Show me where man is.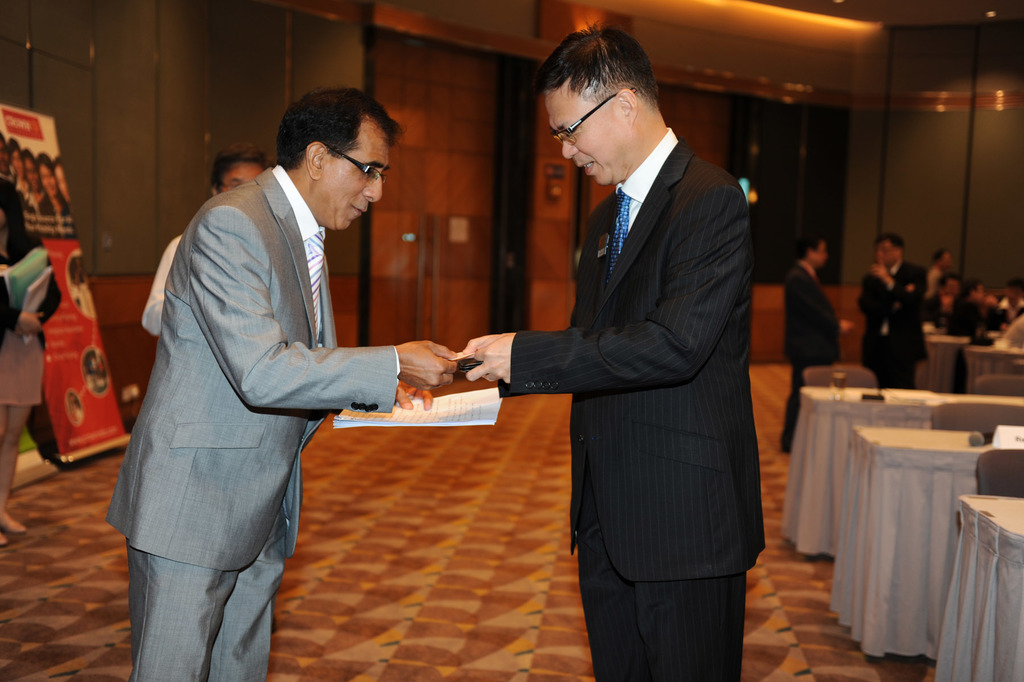
man is at pyautogui.locateOnScreen(781, 235, 841, 452).
